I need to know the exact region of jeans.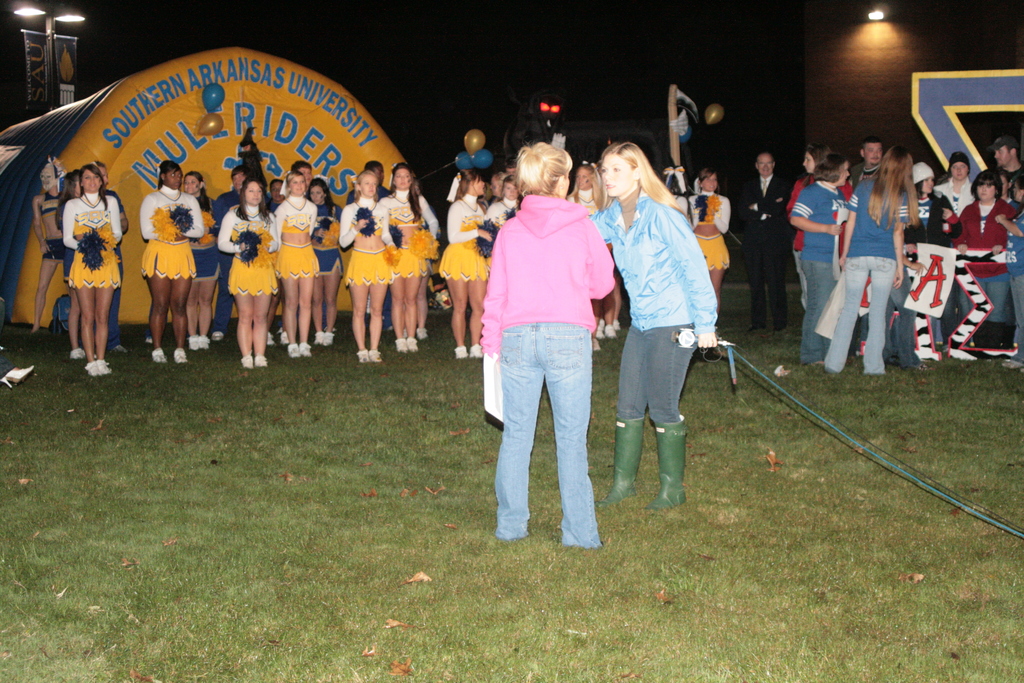
Region: {"x1": 941, "y1": 292, "x2": 954, "y2": 343}.
